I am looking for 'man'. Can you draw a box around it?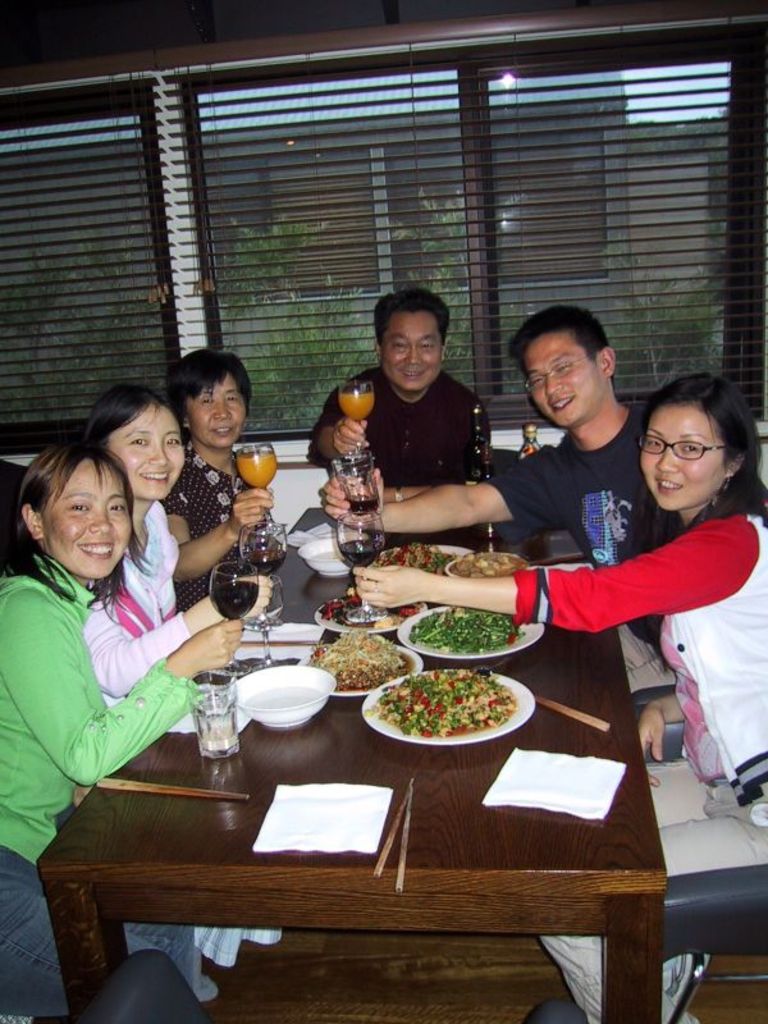
Sure, the bounding box is 324/300/686/705.
